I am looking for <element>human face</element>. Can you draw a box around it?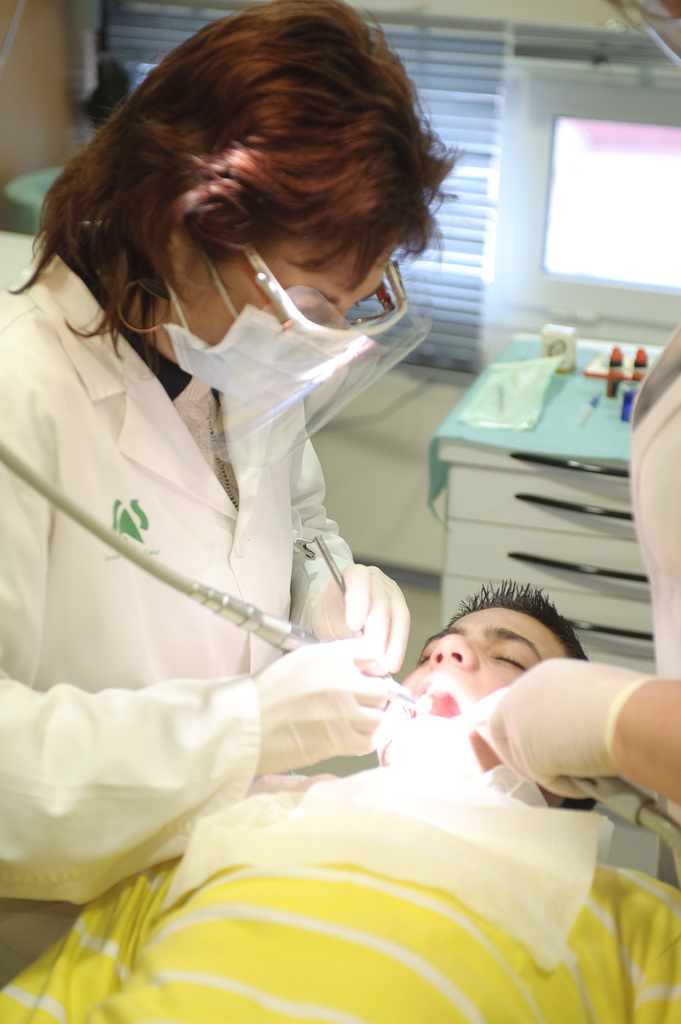
Sure, the bounding box is BBox(404, 607, 570, 771).
